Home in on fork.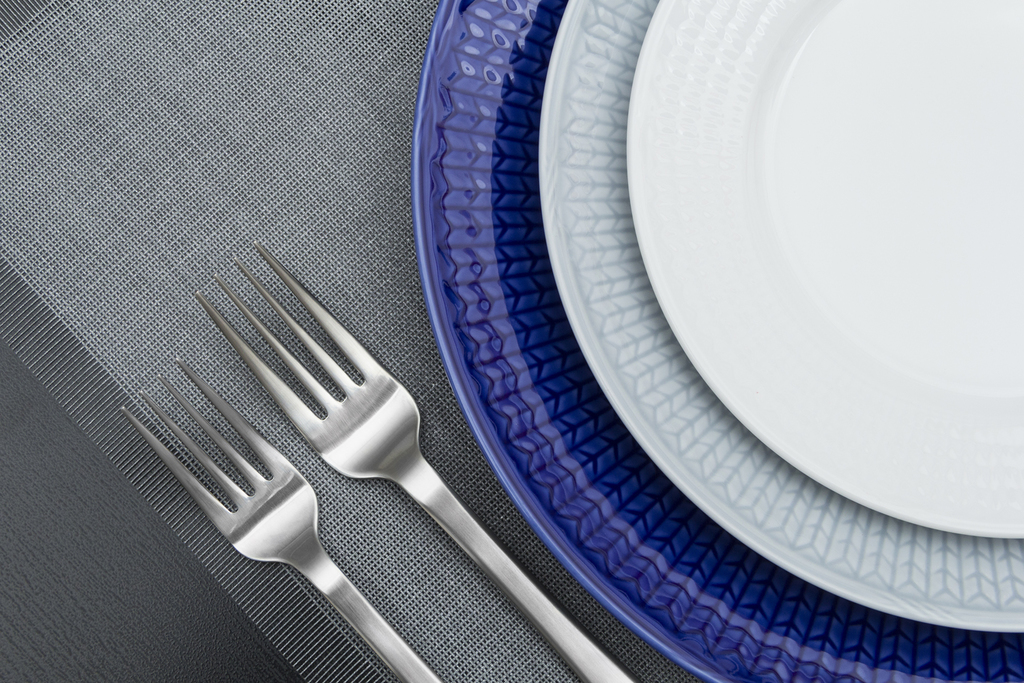
Homed in at {"x1": 122, "y1": 355, "x2": 437, "y2": 682}.
